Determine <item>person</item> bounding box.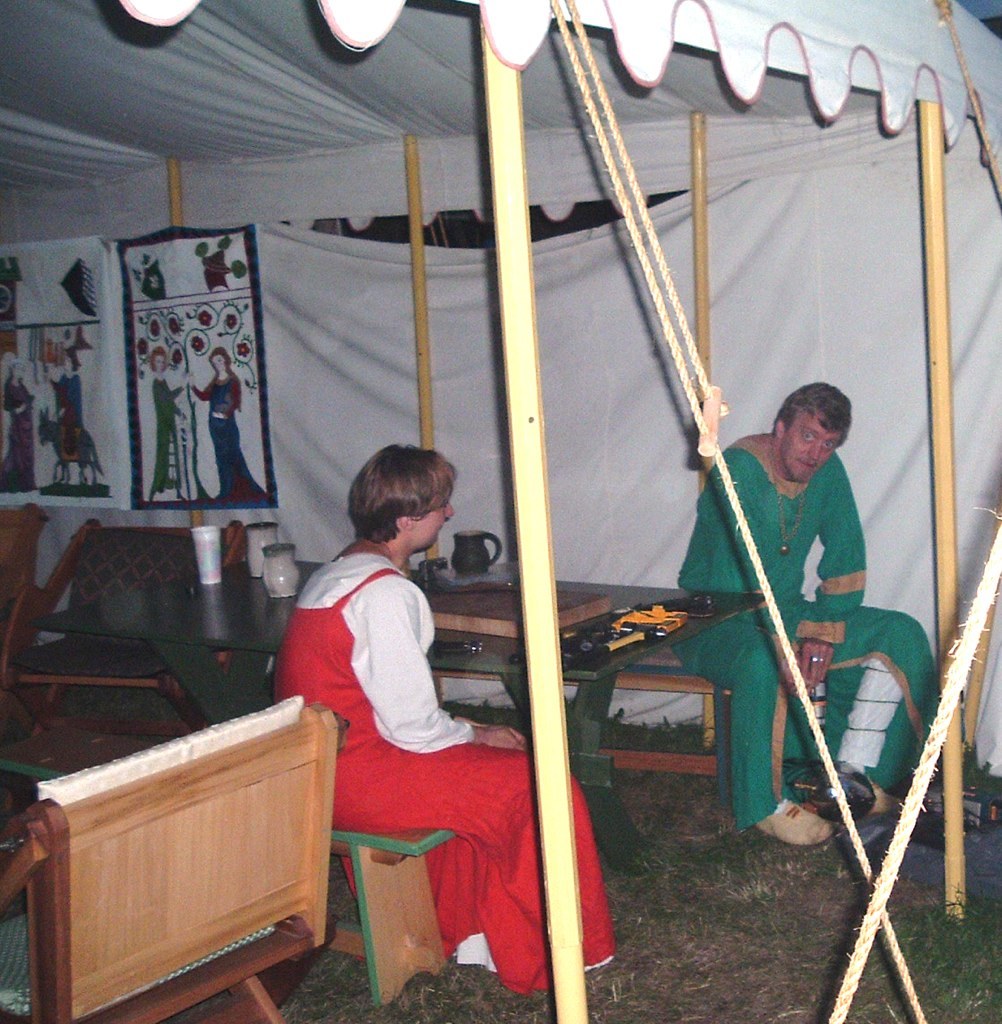
Determined: left=279, top=439, right=624, bottom=999.
